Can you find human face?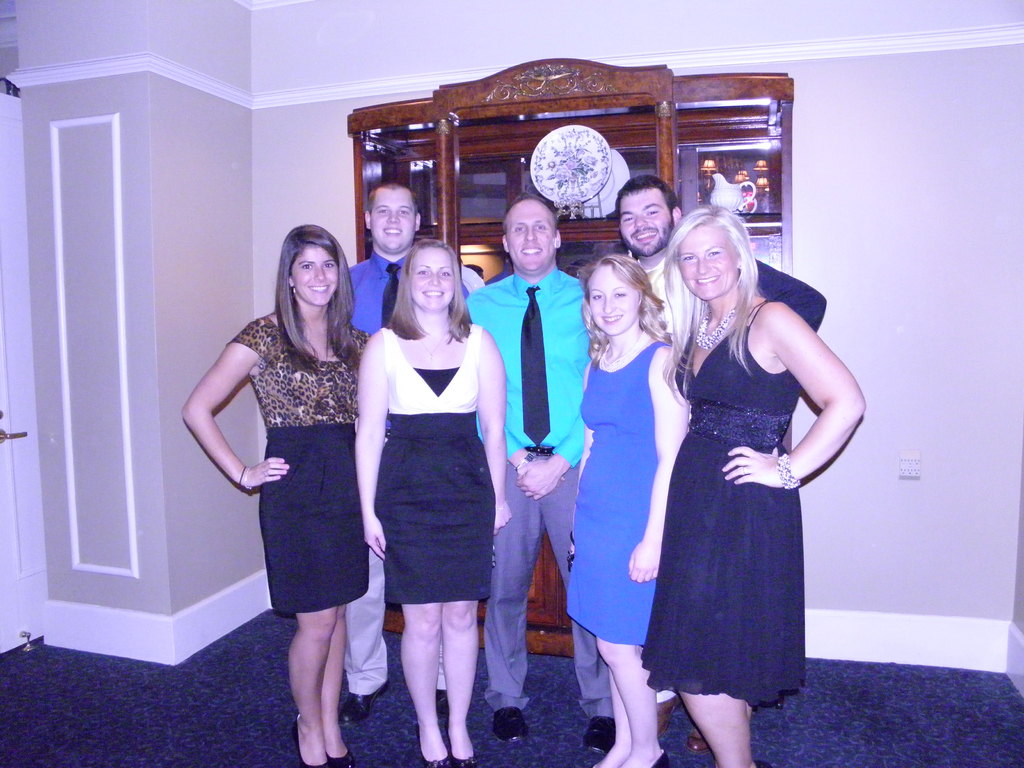
Yes, bounding box: 407,245,452,305.
